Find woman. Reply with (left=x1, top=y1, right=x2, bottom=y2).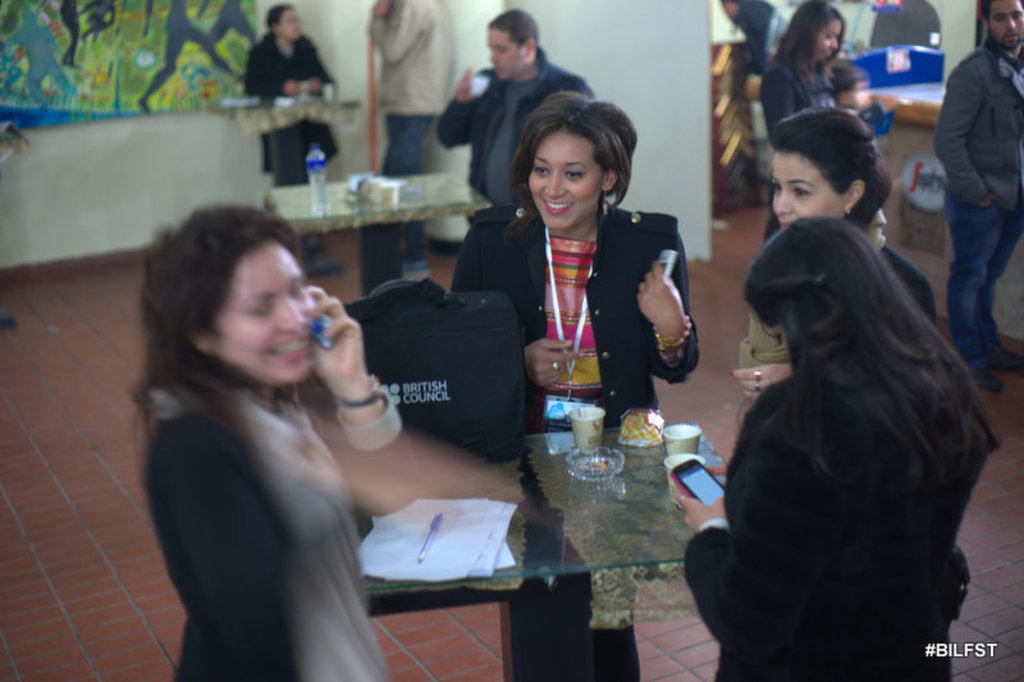
(left=676, top=210, right=1005, bottom=681).
